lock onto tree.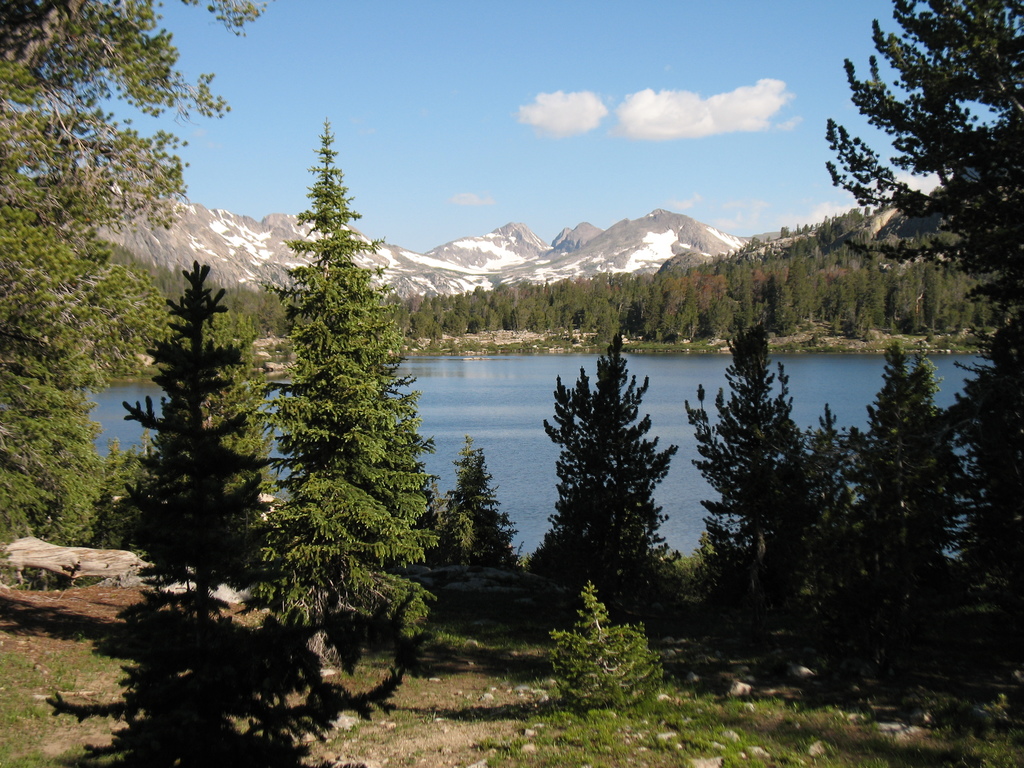
Locked: <bbox>129, 246, 272, 659</bbox>.
